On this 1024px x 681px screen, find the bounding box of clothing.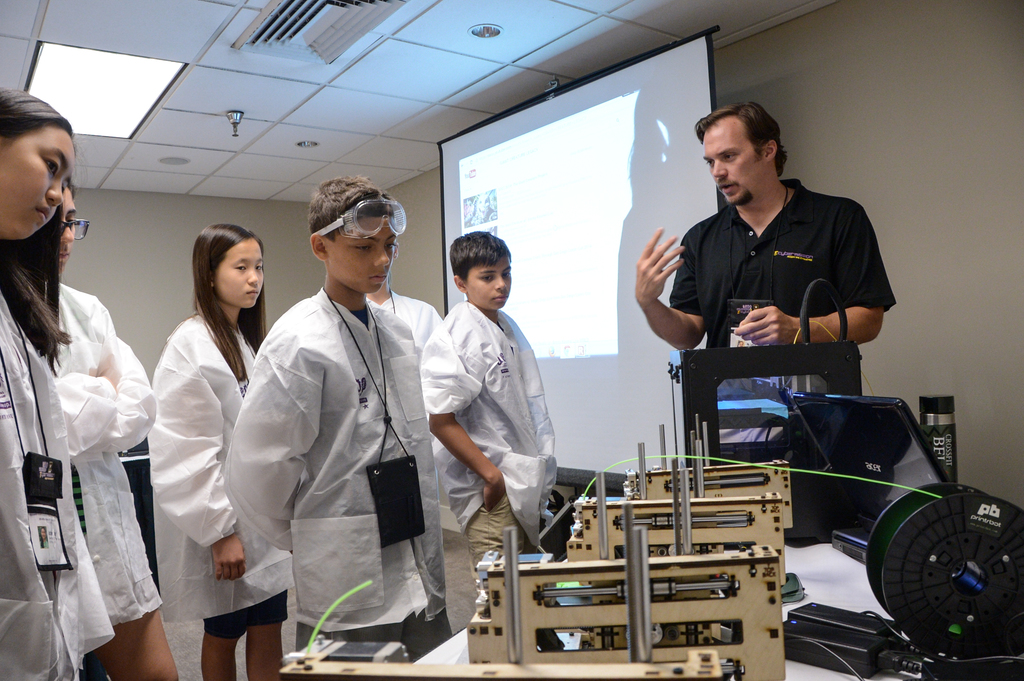
Bounding box: left=42, top=282, right=157, bottom=614.
